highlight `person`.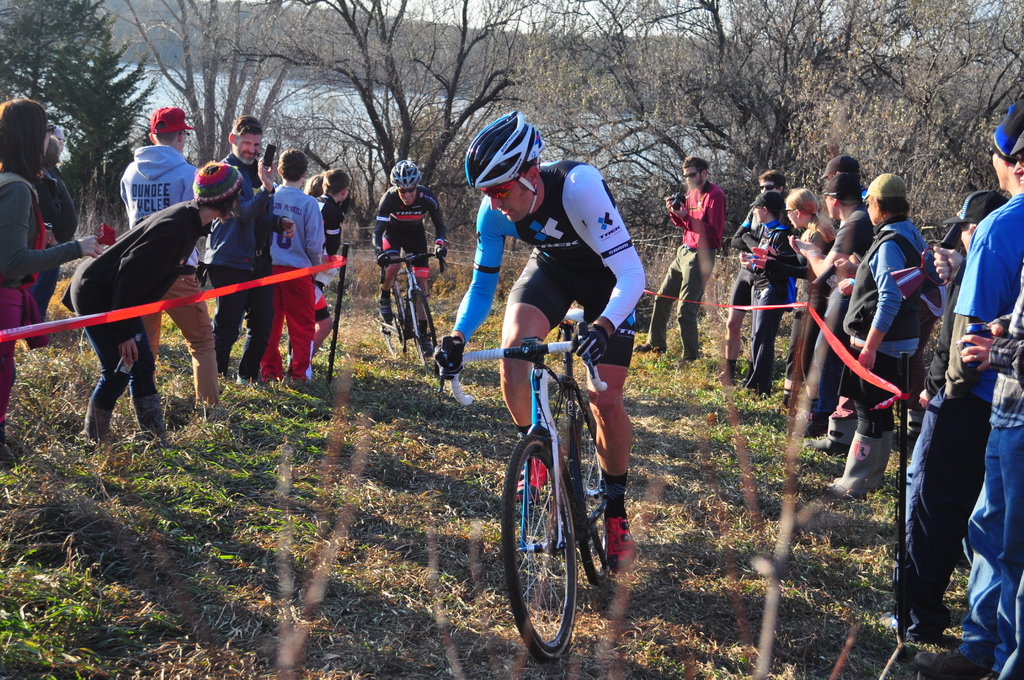
Highlighted region: select_region(61, 161, 242, 444).
